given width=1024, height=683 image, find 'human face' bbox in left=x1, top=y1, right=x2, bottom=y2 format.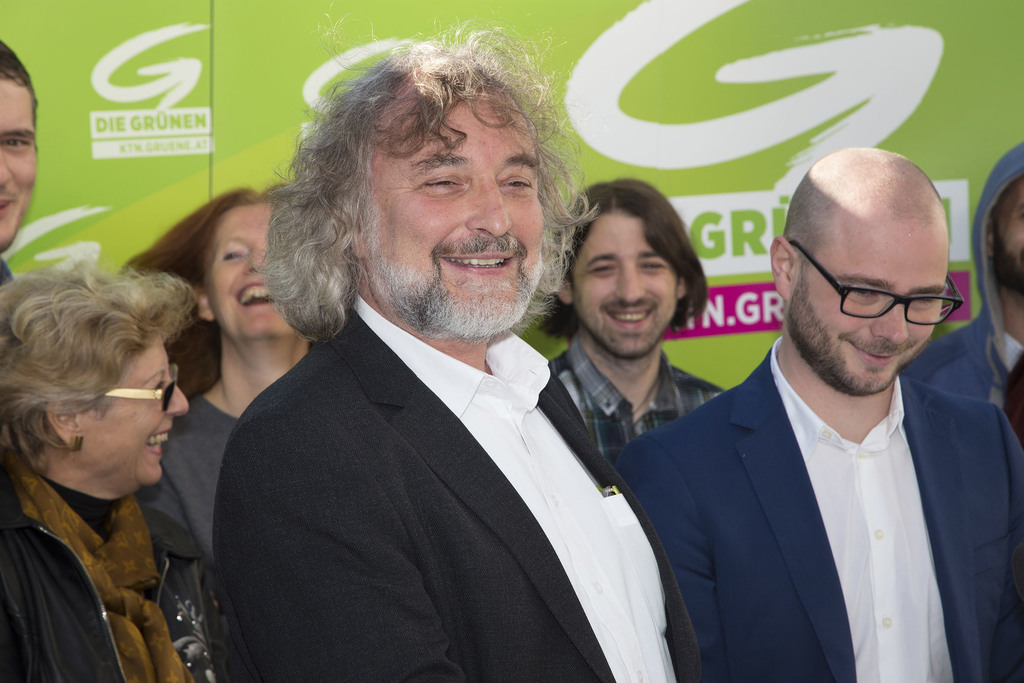
left=202, top=207, right=291, bottom=342.
